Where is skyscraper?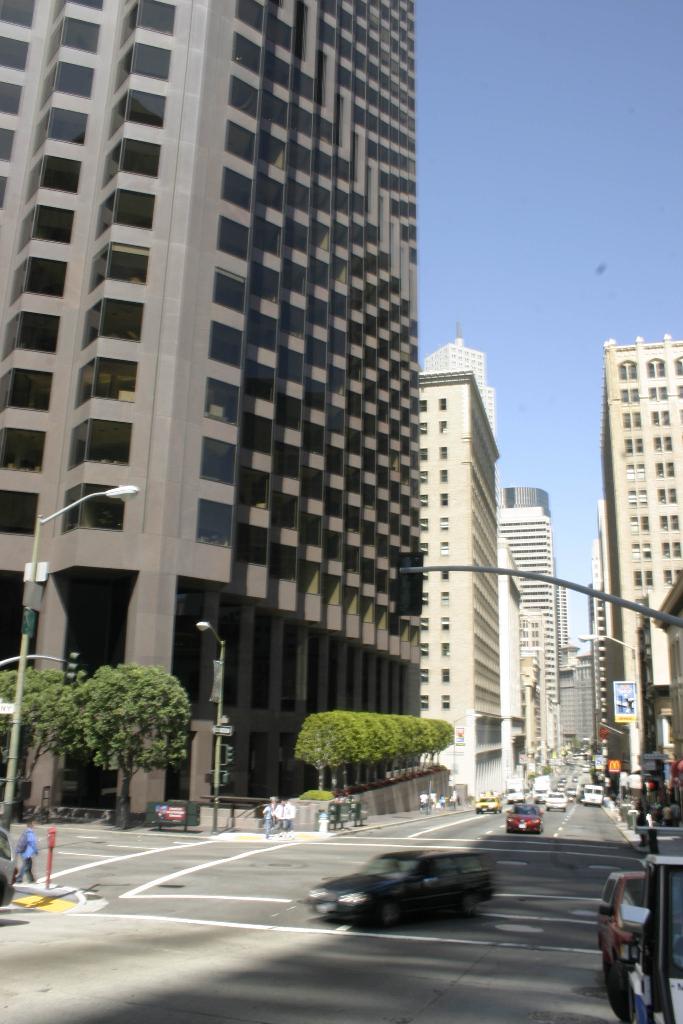
<bbox>0, 24, 522, 802</bbox>.
